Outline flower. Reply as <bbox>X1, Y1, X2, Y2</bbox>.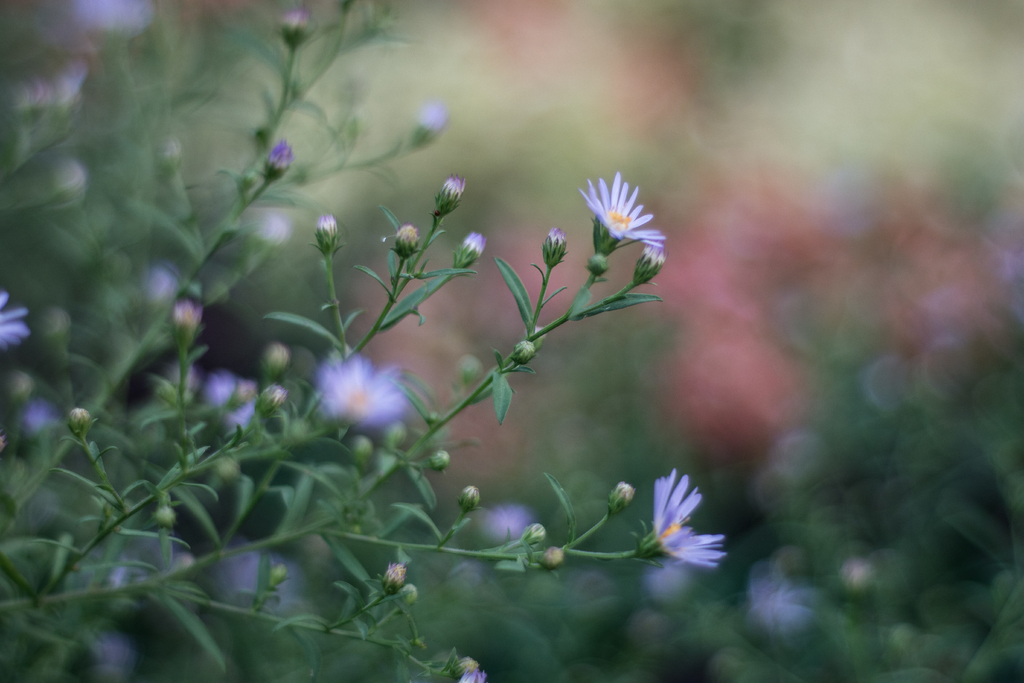
<bbox>205, 365, 264, 435</bbox>.
